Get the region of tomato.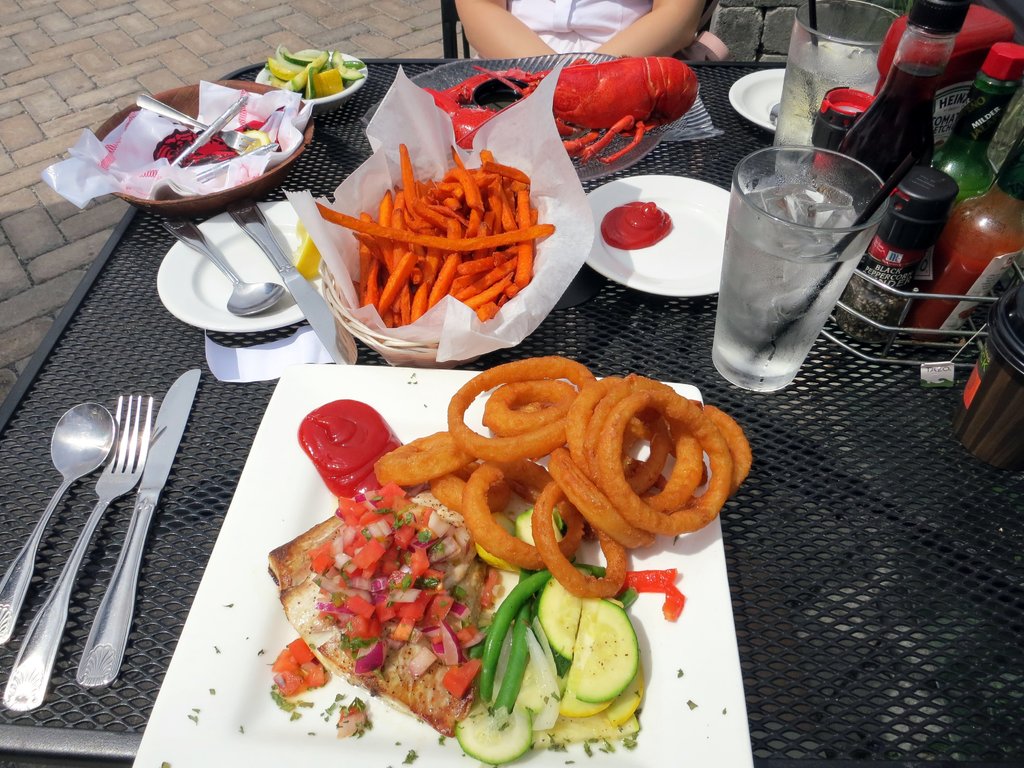
(444, 657, 480, 699).
